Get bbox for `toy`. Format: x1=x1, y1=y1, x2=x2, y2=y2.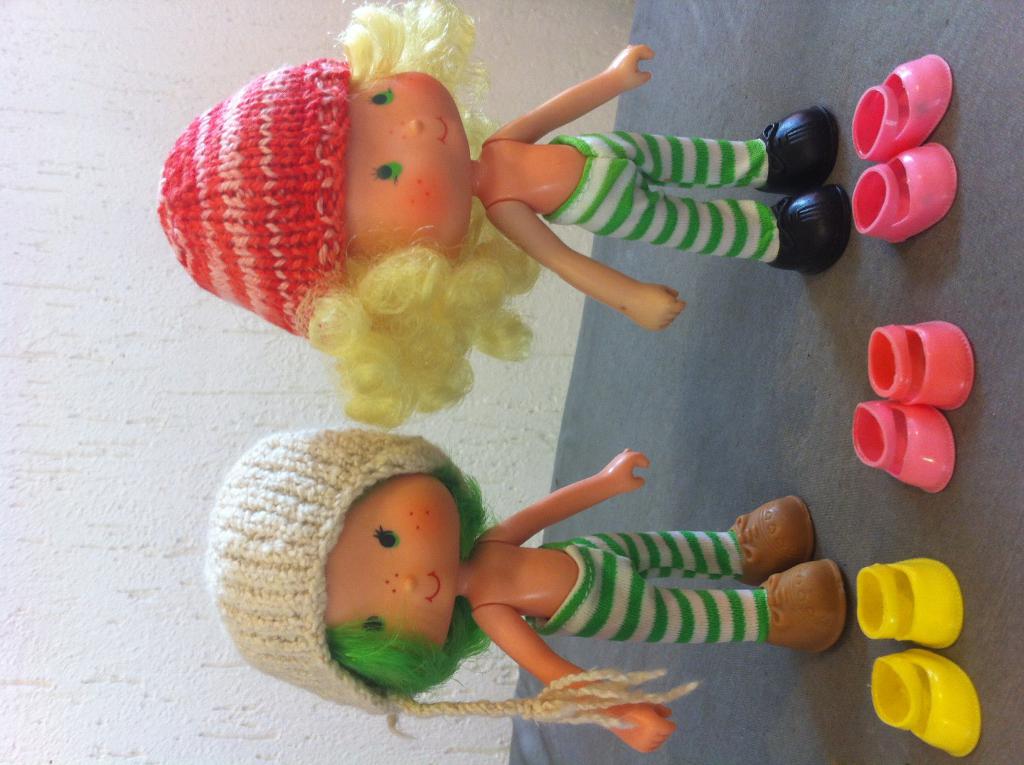
x1=868, y1=645, x2=989, y2=764.
